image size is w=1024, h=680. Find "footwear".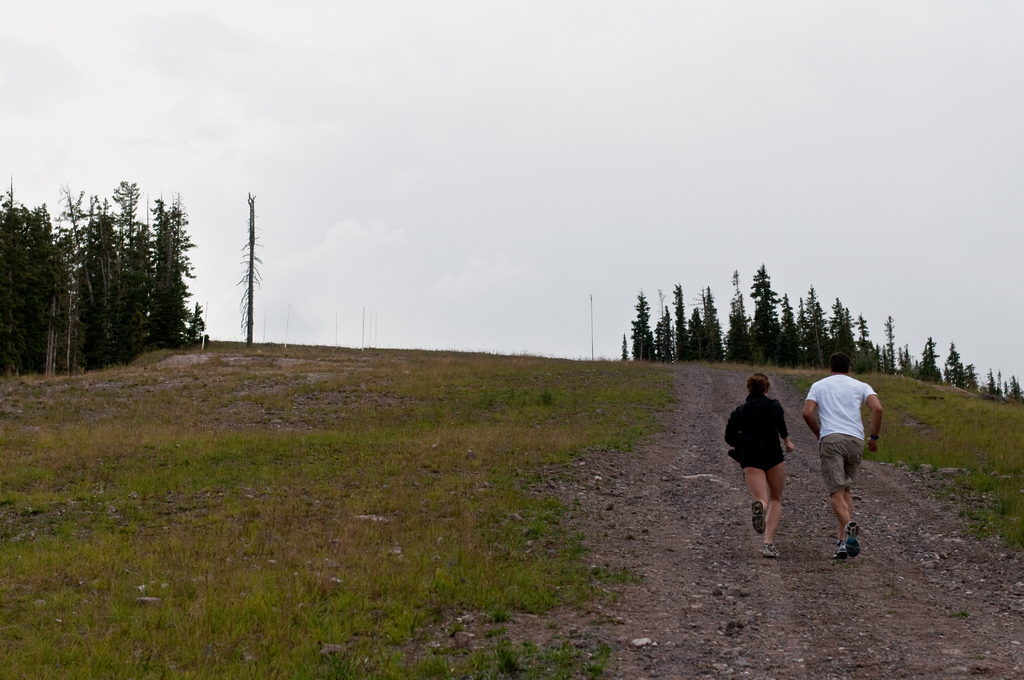
box=[755, 503, 763, 529].
